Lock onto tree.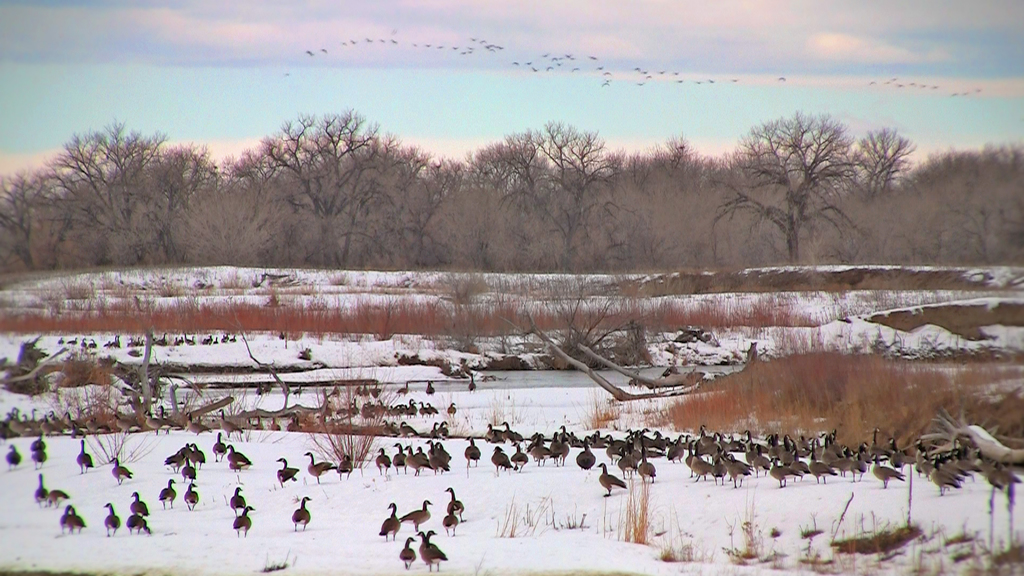
Locked: (left=851, top=126, right=916, bottom=201).
